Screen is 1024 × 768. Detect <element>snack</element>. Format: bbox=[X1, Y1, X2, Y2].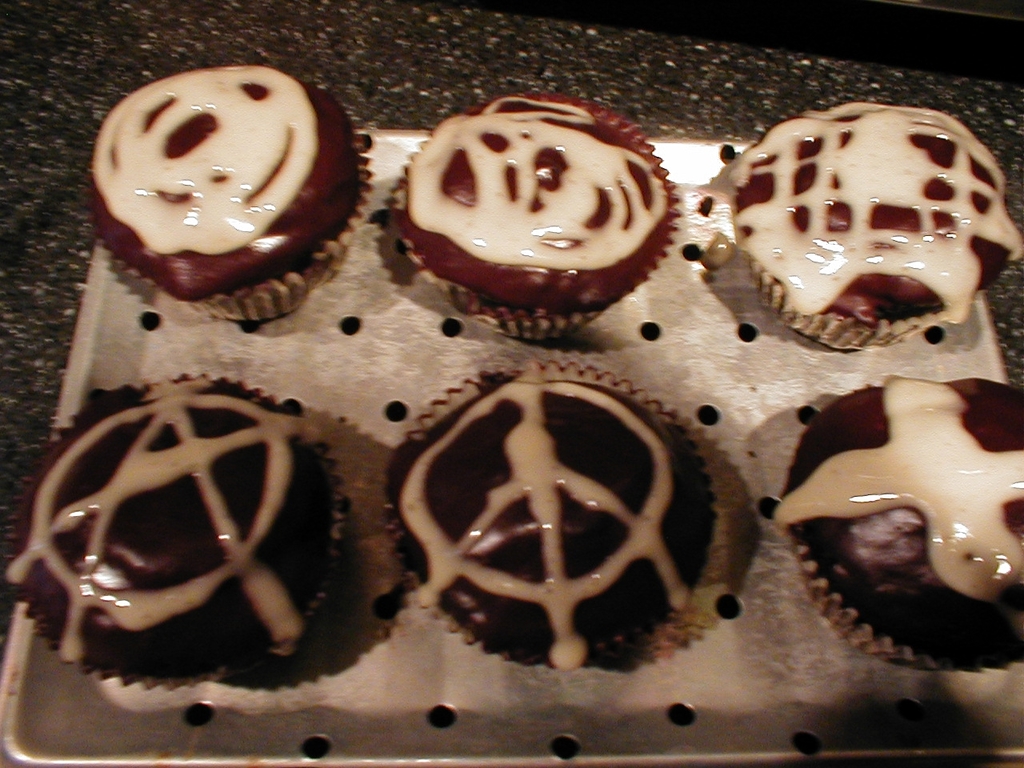
bbox=[86, 62, 374, 316].
